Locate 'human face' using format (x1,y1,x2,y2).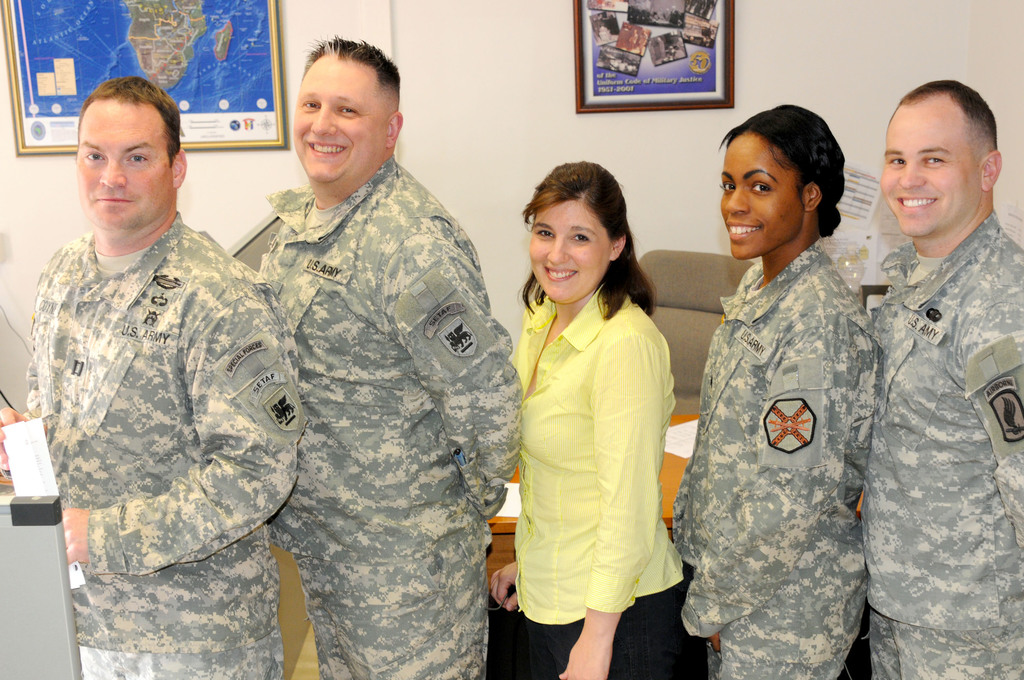
(290,59,385,182).
